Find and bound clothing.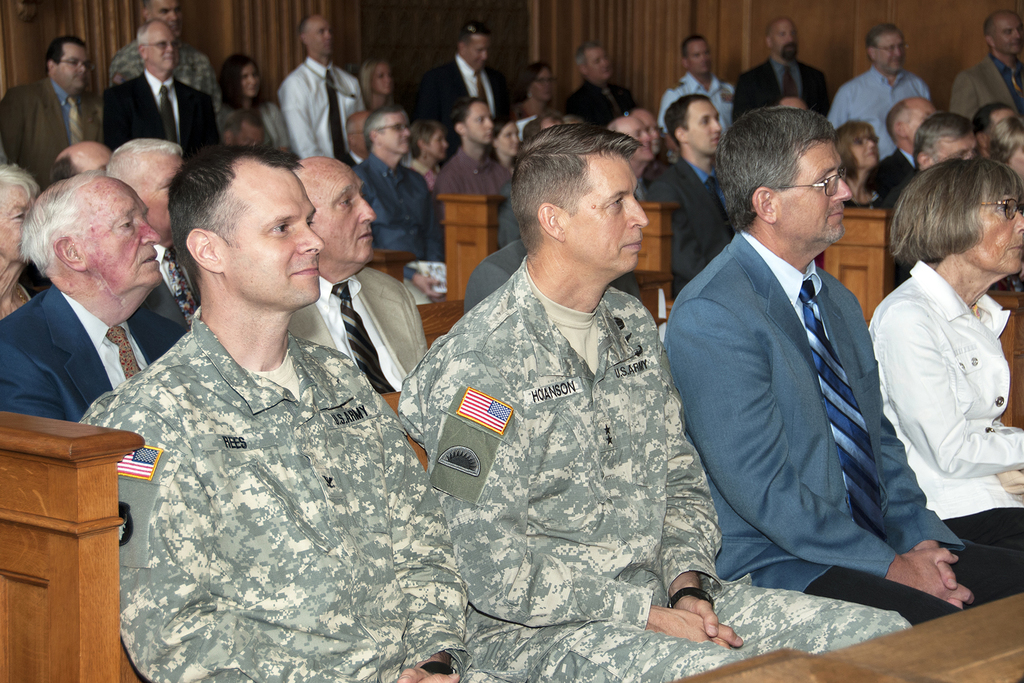
Bound: pyautogui.locateOnScreen(944, 54, 1023, 138).
